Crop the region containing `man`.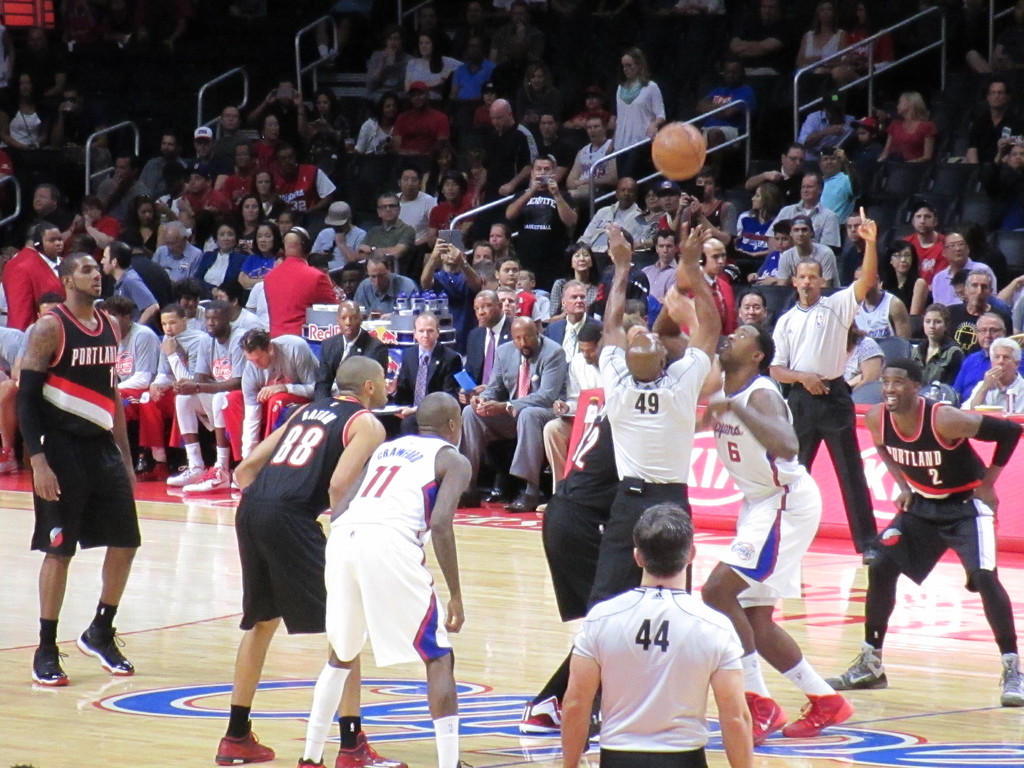
Crop region: [left=223, top=355, right=408, bottom=767].
